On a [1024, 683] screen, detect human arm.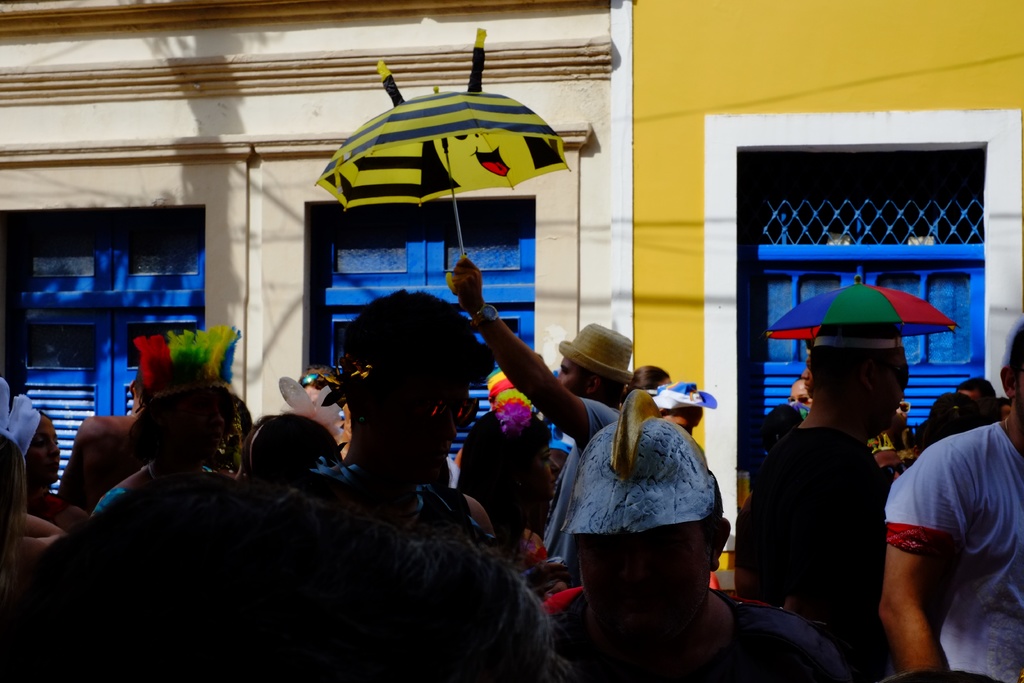
Rect(444, 248, 595, 441).
